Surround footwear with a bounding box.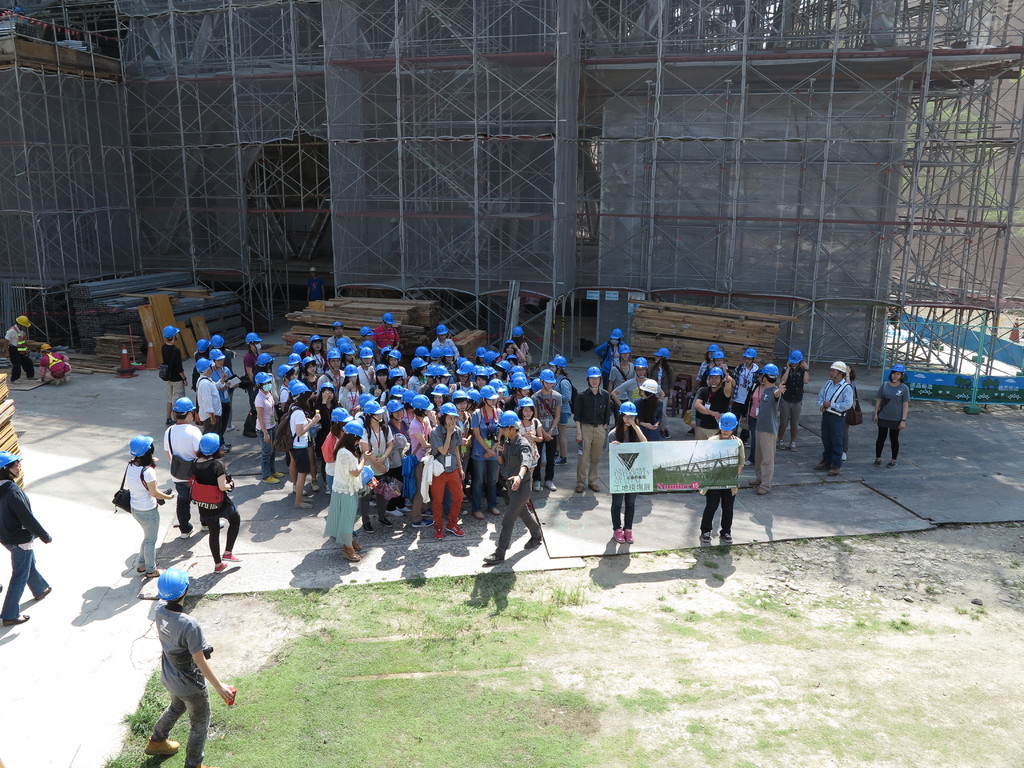
x1=220 y1=549 x2=242 y2=565.
